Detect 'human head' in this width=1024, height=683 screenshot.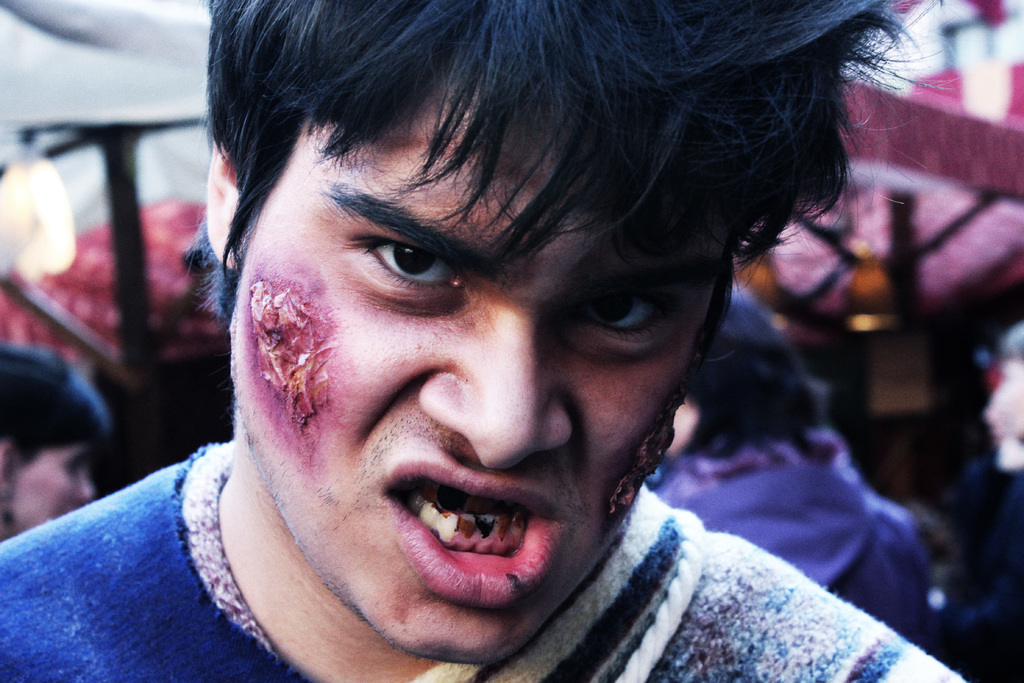
Detection: 979:321:1023:468.
